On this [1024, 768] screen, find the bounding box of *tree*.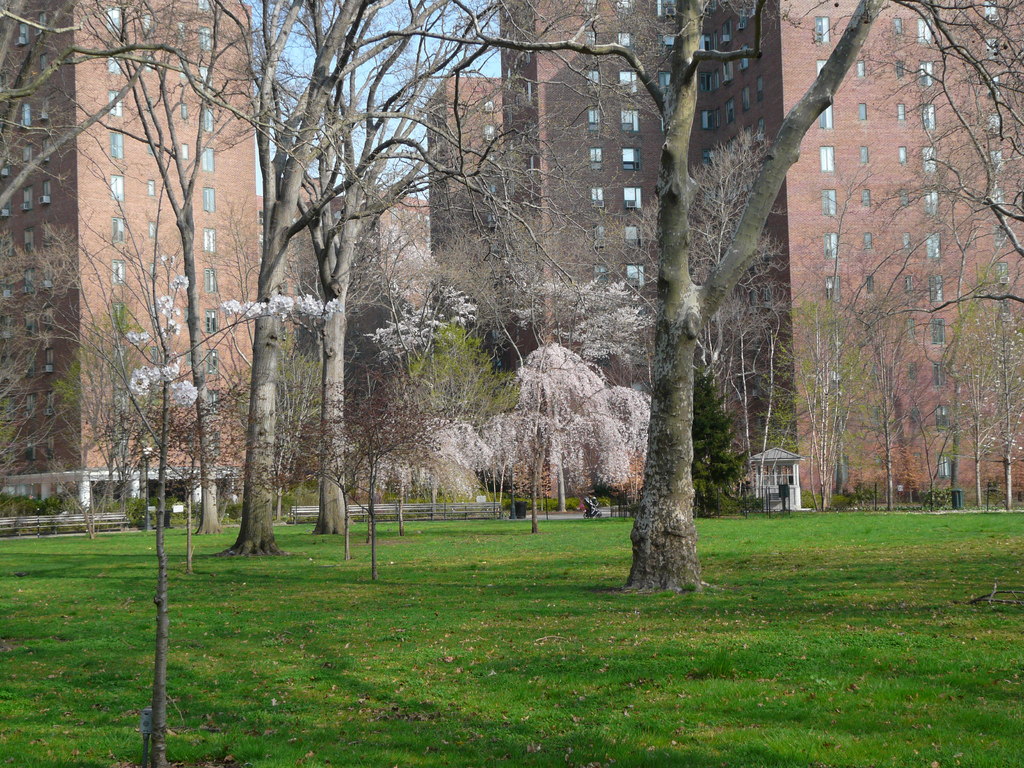
Bounding box: locate(170, 0, 376, 565).
